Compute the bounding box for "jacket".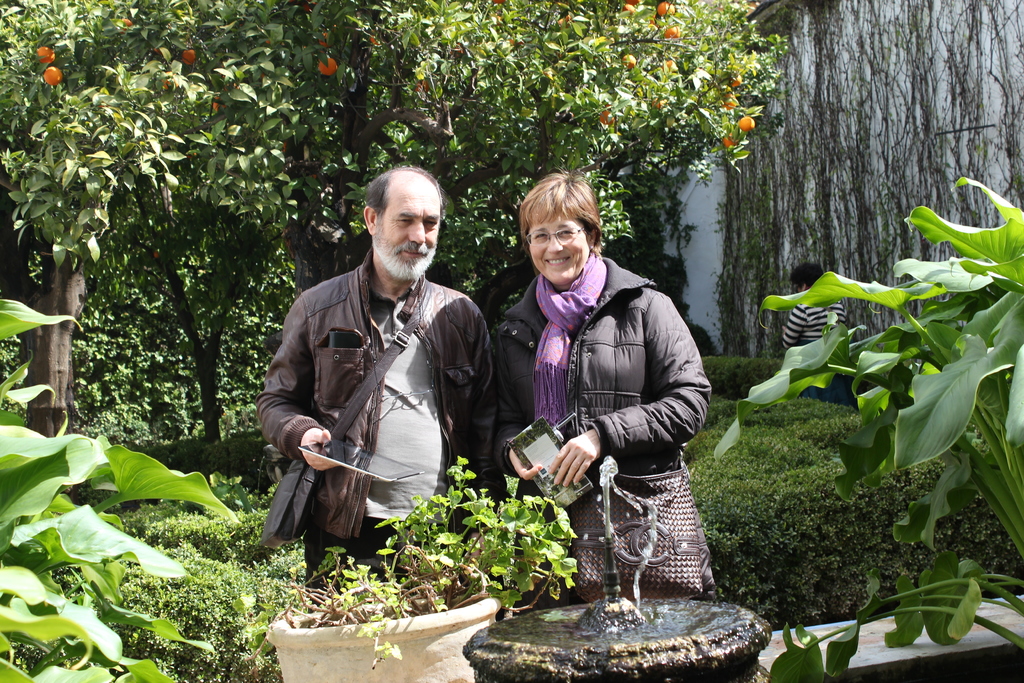
263 220 490 526.
